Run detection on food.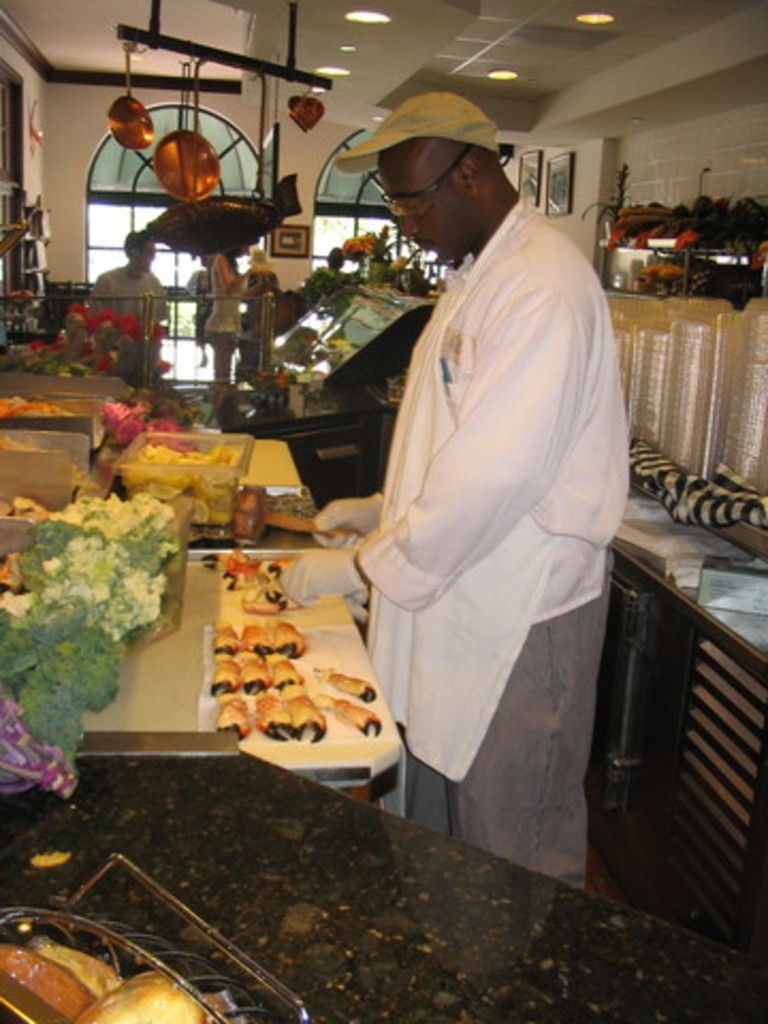
Result: select_region(0, 945, 96, 1015).
